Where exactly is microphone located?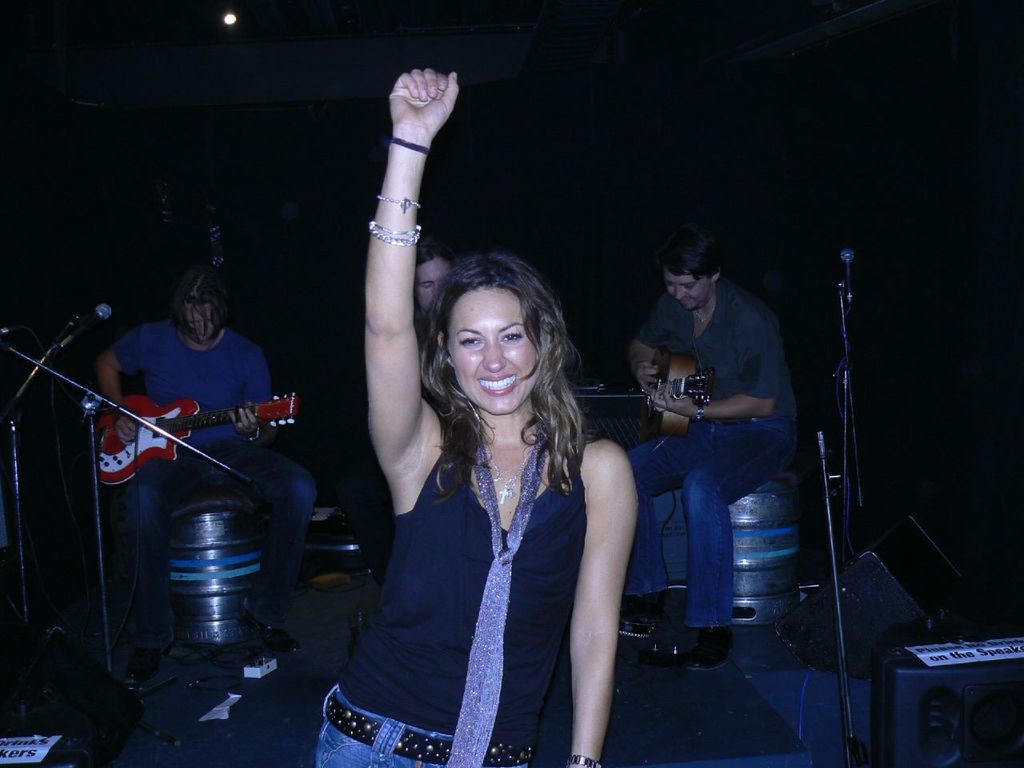
Its bounding box is (left=54, top=300, right=110, bottom=349).
